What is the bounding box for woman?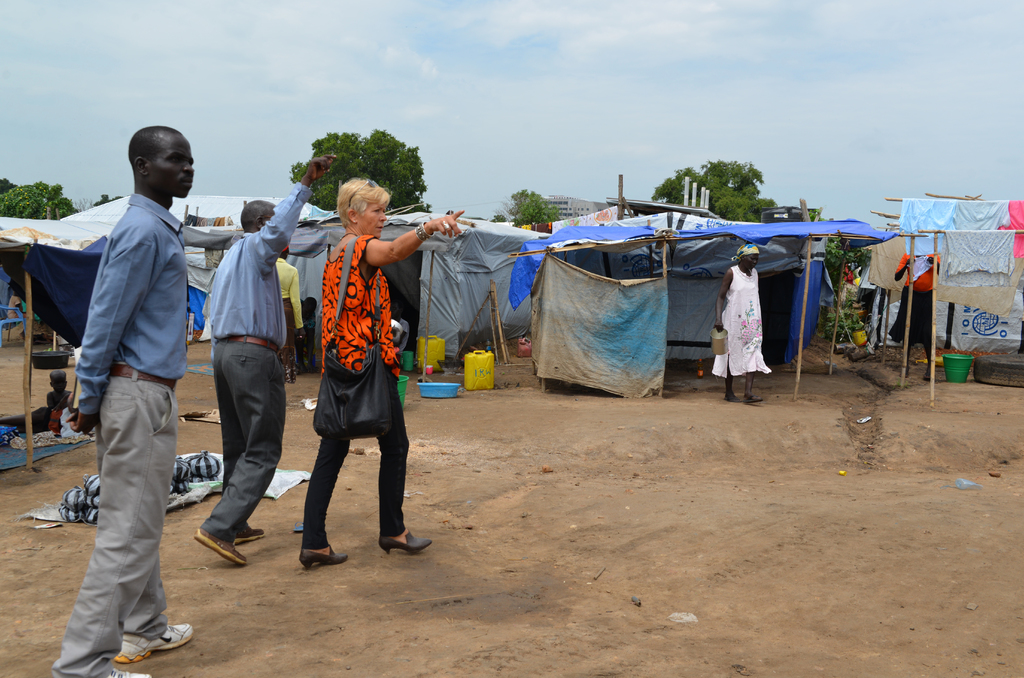
[706, 244, 774, 402].
